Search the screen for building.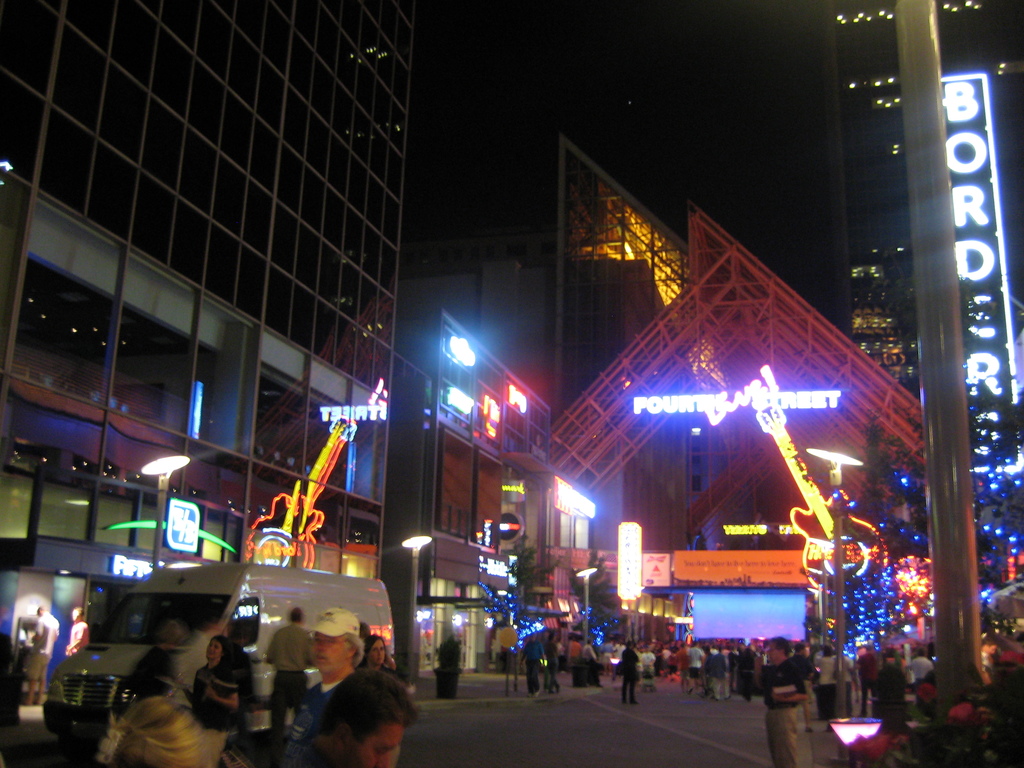
Found at (x1=376, y1=230, x2=550, y2=692).
